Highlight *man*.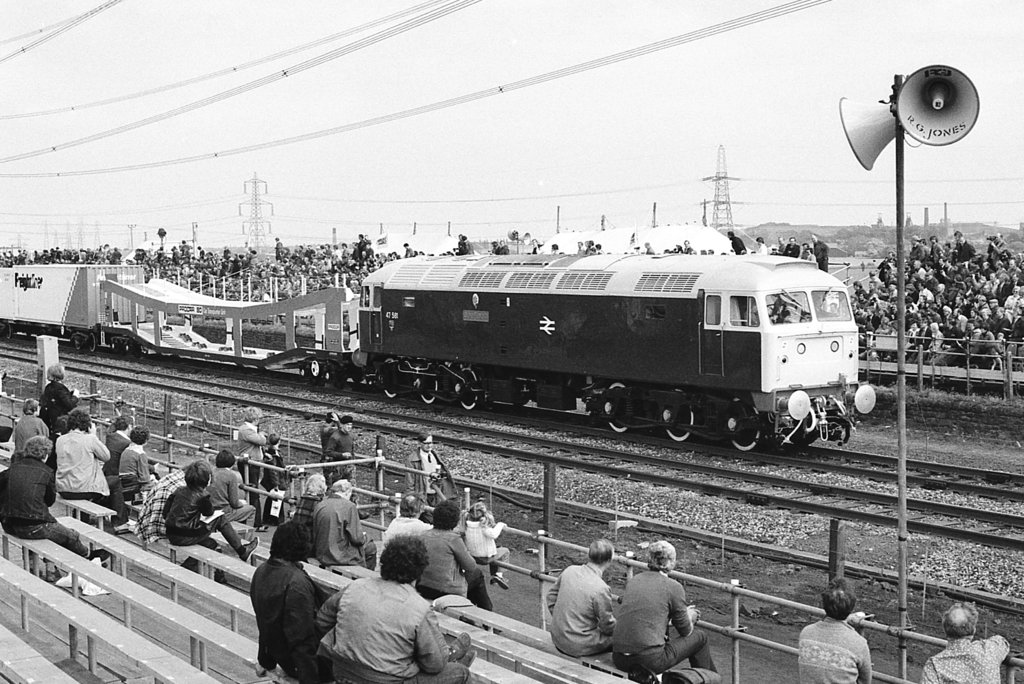
Highlighted region: [x1=404, y1=495, x2=489, y2=608].
